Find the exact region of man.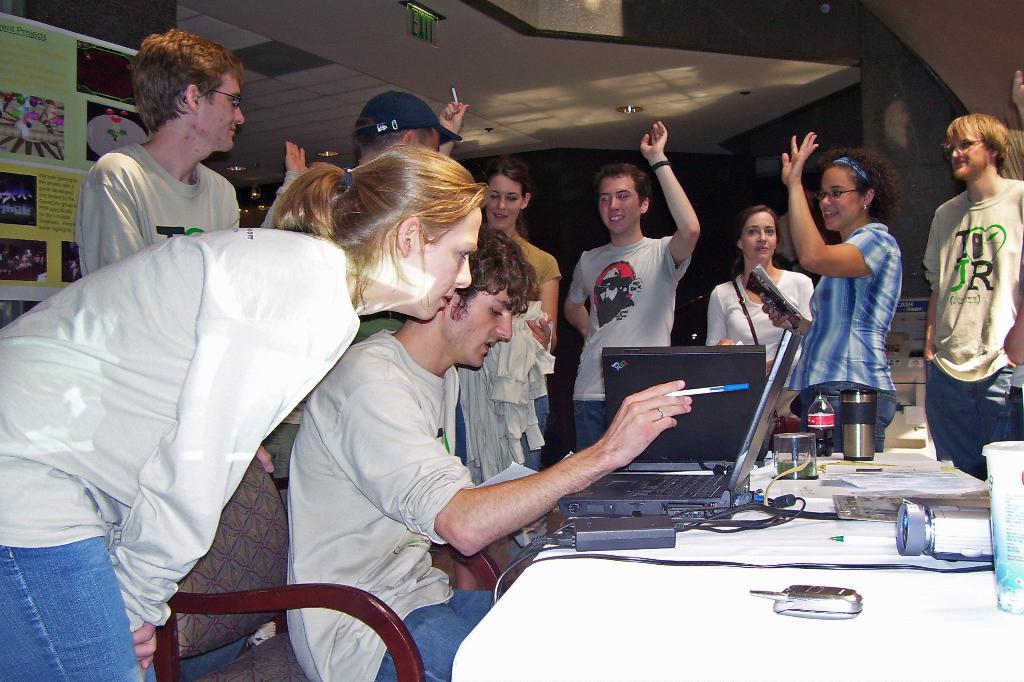
Exact region: l=348, t=92, r=464, b=169.
